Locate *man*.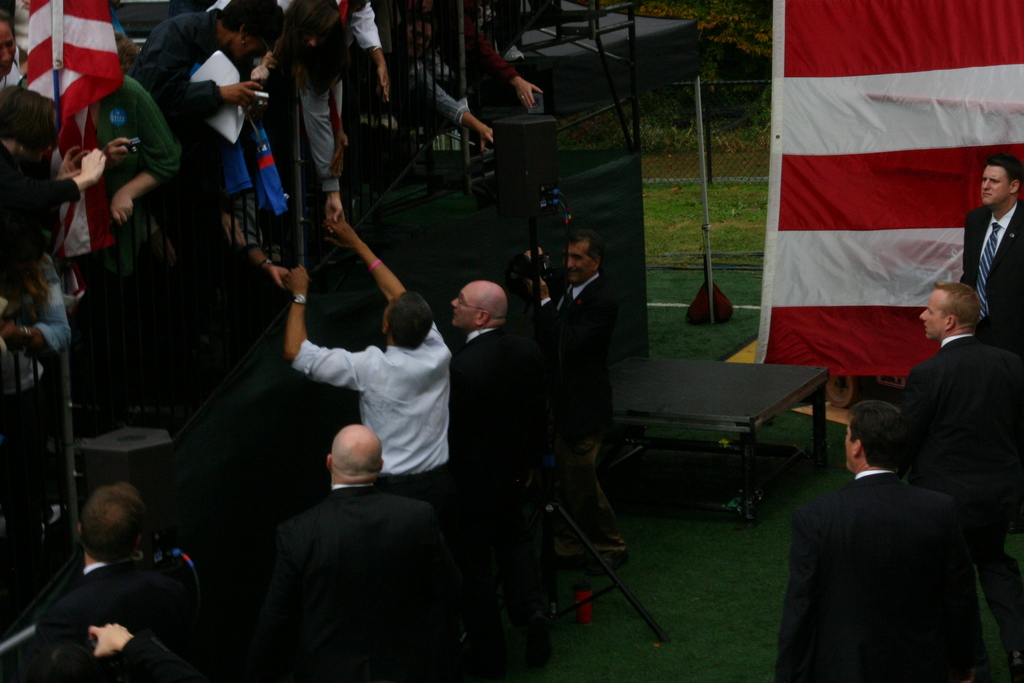
Bounding box: <bbox>901, 278, 1023, 667</bbox>.
